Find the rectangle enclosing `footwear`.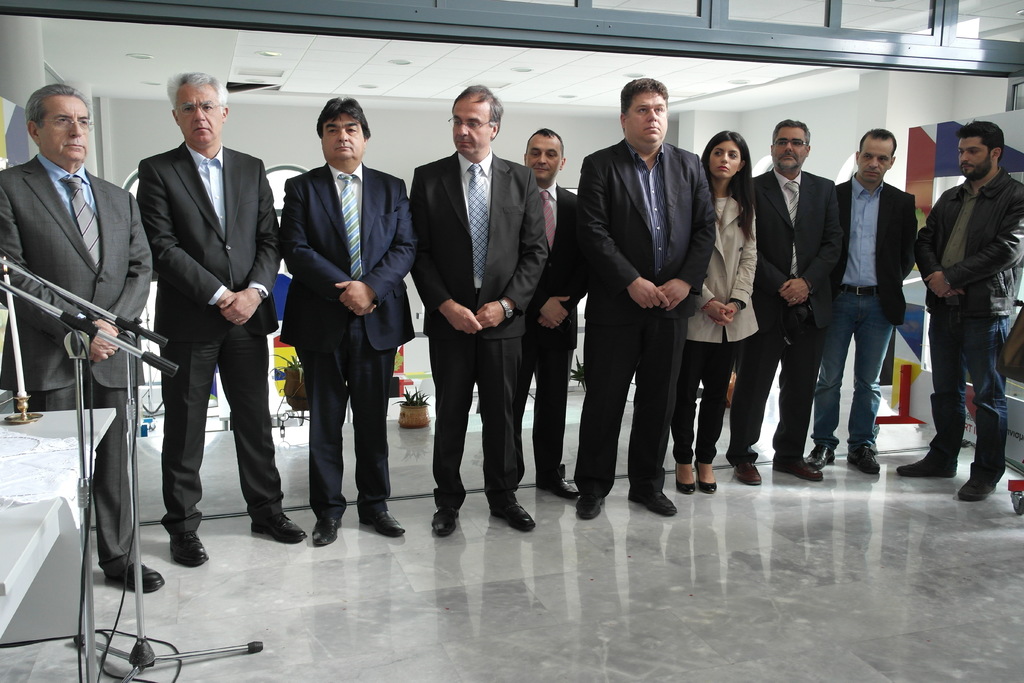
left=169, top=531, right=208, bottom=566.
